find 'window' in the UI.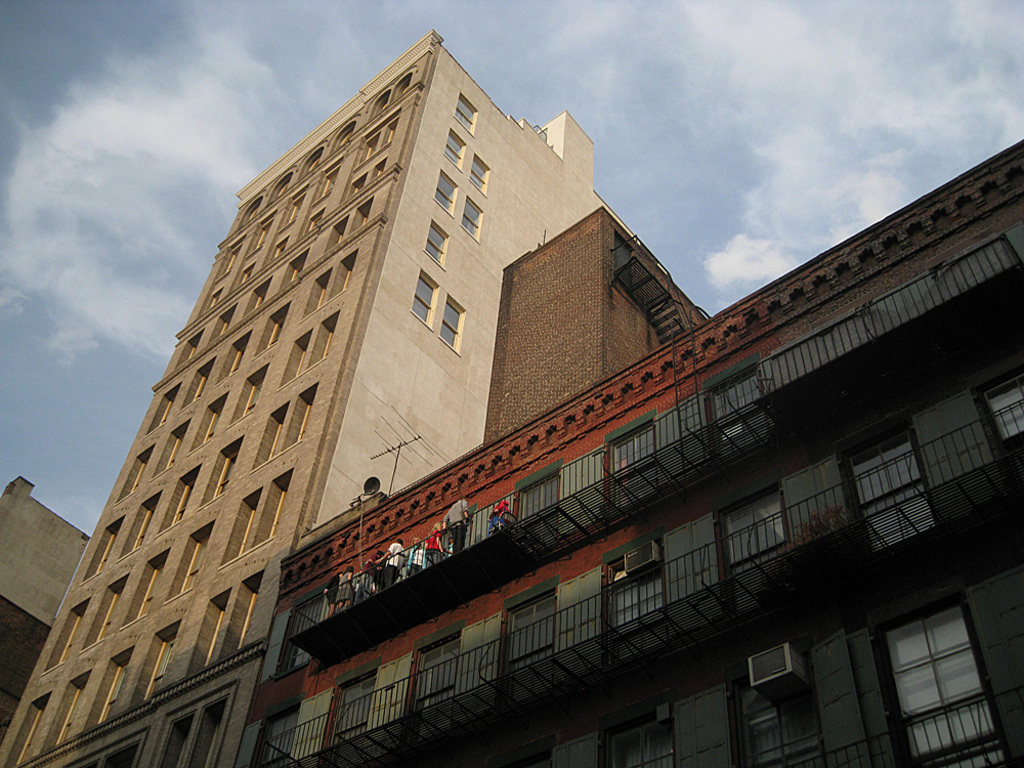
UI element at 278,333,310,385.
